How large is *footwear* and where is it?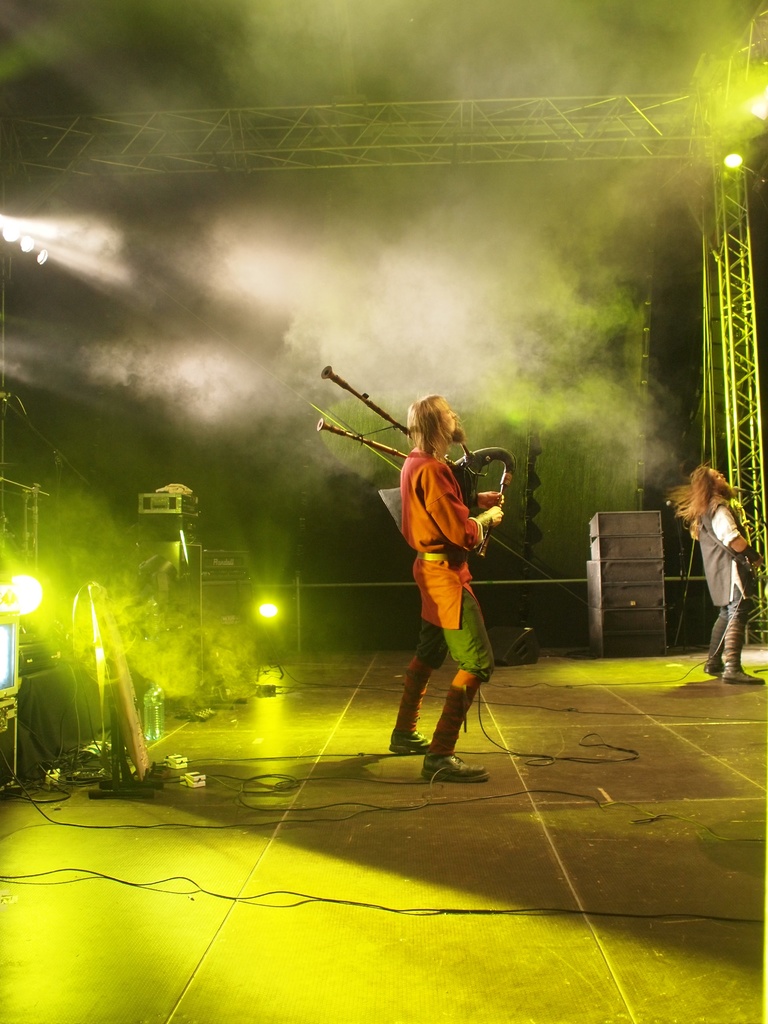
Bounding box: crop(388, 728, 436, 756).
